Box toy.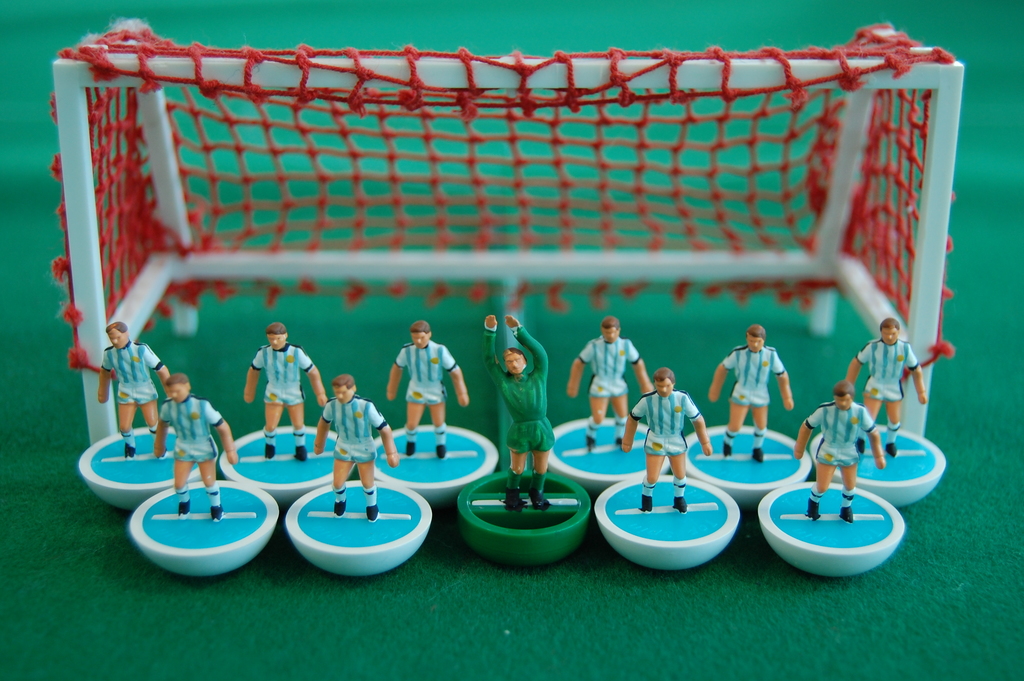
568,322,652,451.
